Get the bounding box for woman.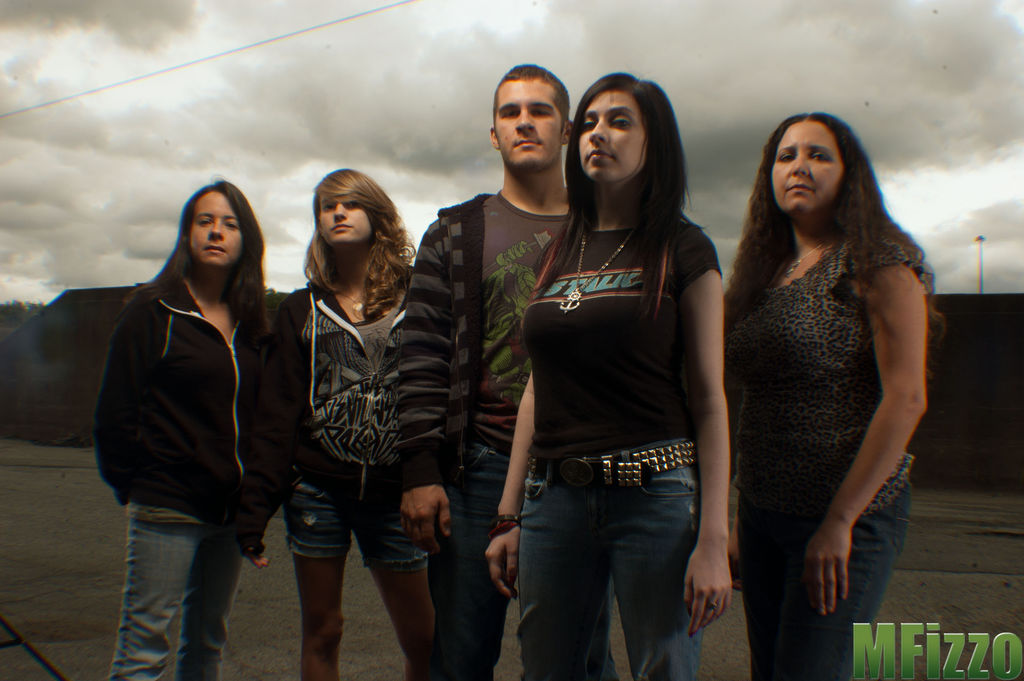
{"x1": 481, "y1": 70, "x2": 724, "y2": 680}.
